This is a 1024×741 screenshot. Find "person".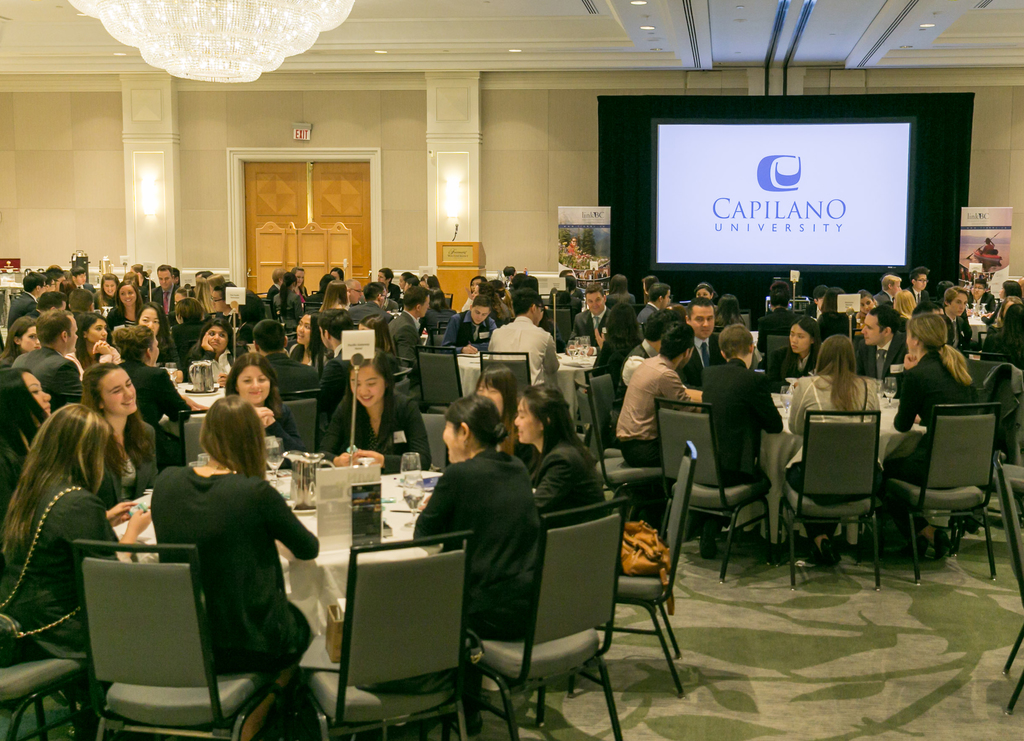
Bounding box: 412 395 535 731.
